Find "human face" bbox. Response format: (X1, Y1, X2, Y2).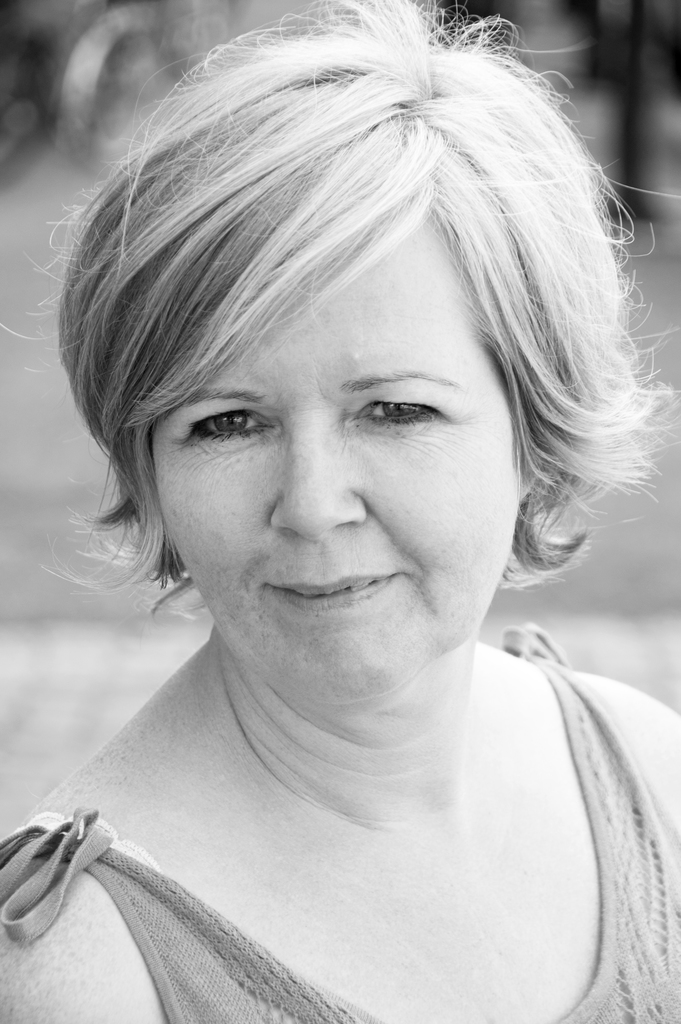
(142, 212, 520, 702).
